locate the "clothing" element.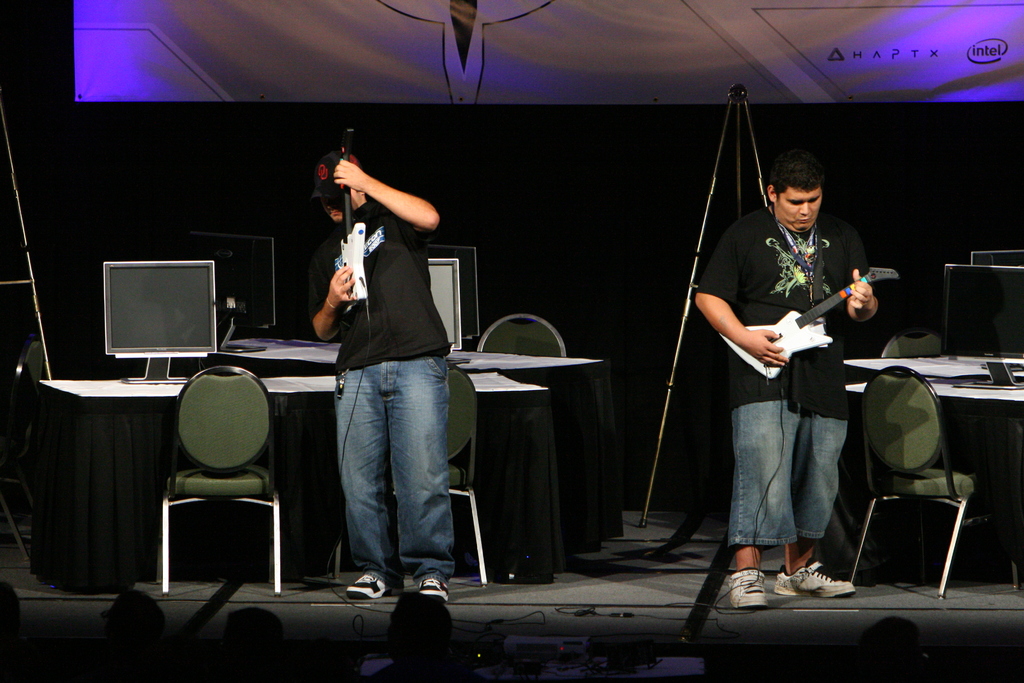
Element bbox: region(697, 210, 880, 541).
